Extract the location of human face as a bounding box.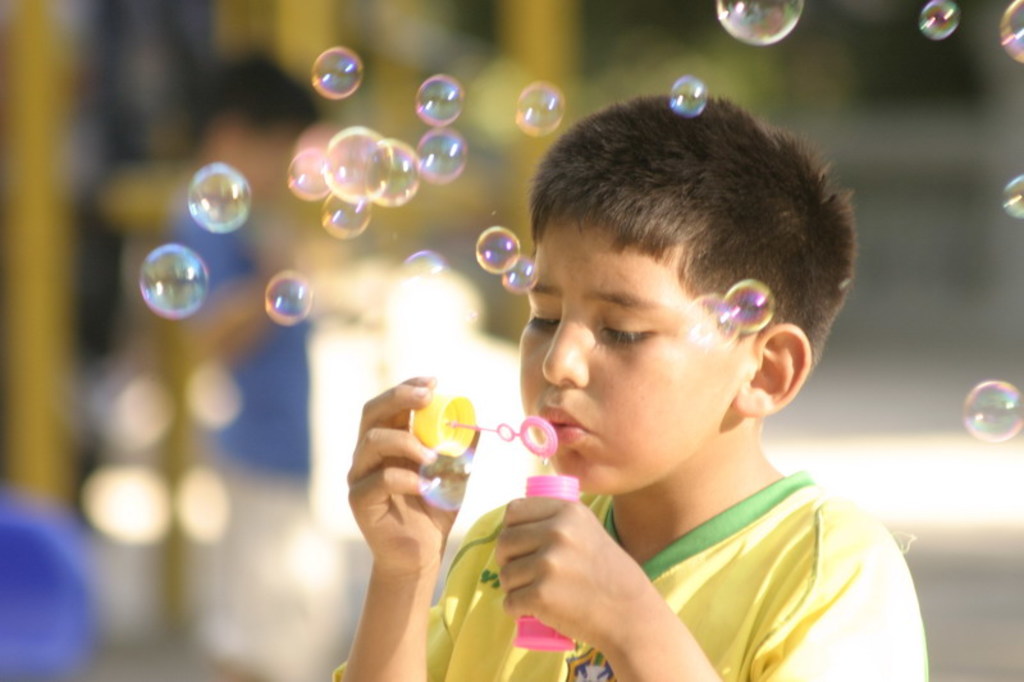
left=520, top=221, right=749, bottom=498.
